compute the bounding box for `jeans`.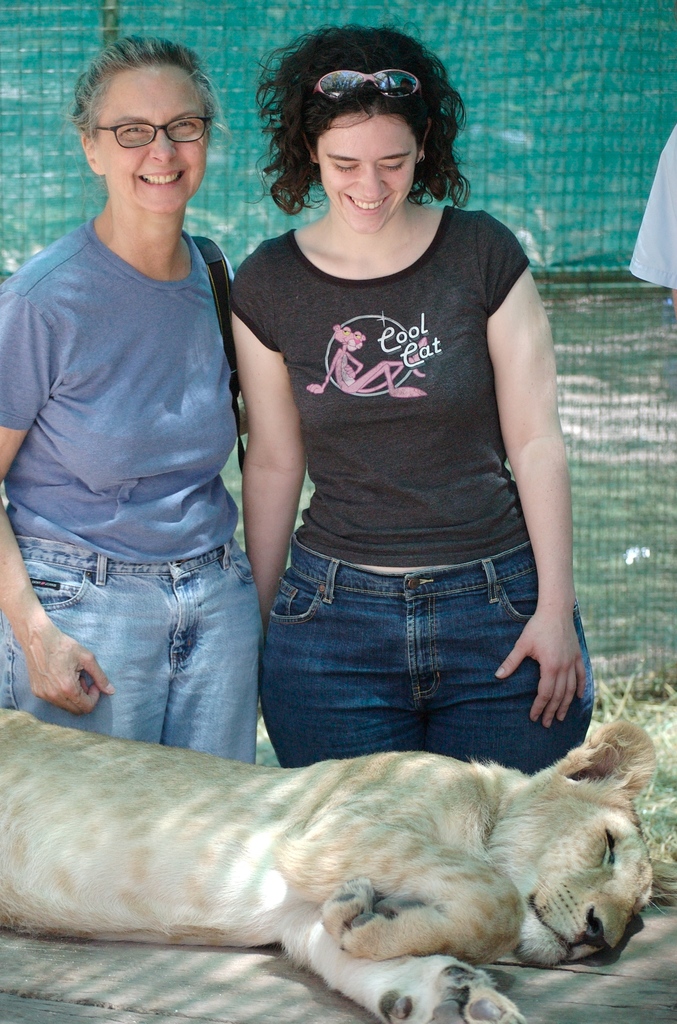
[left=259, top=538, right=594, bottom=771].
